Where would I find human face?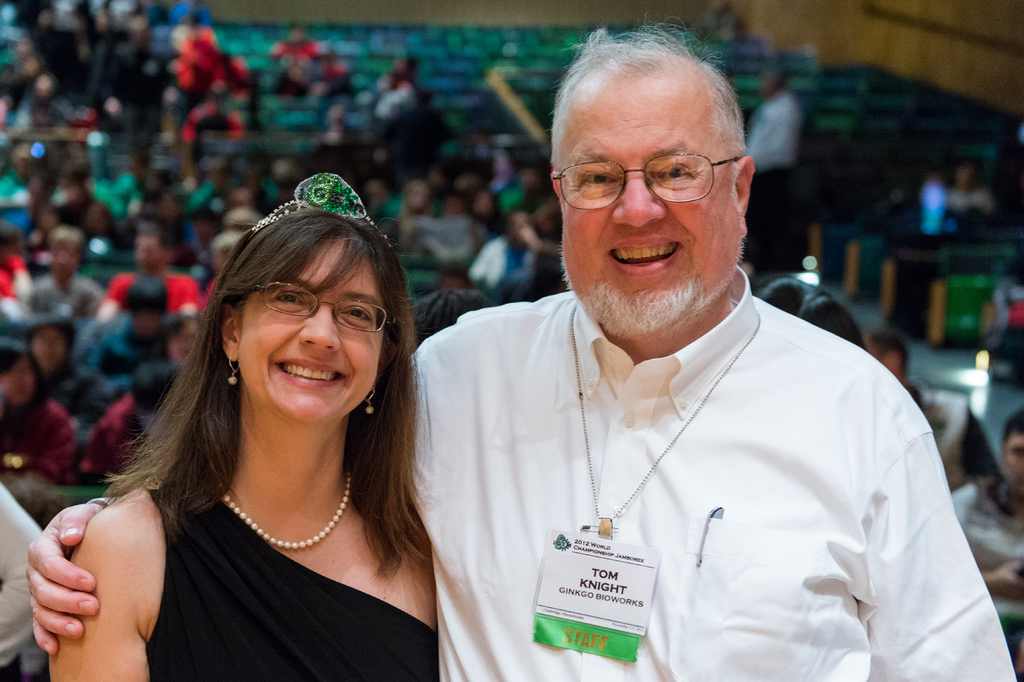
At locate(556, 100, 740, 343).
